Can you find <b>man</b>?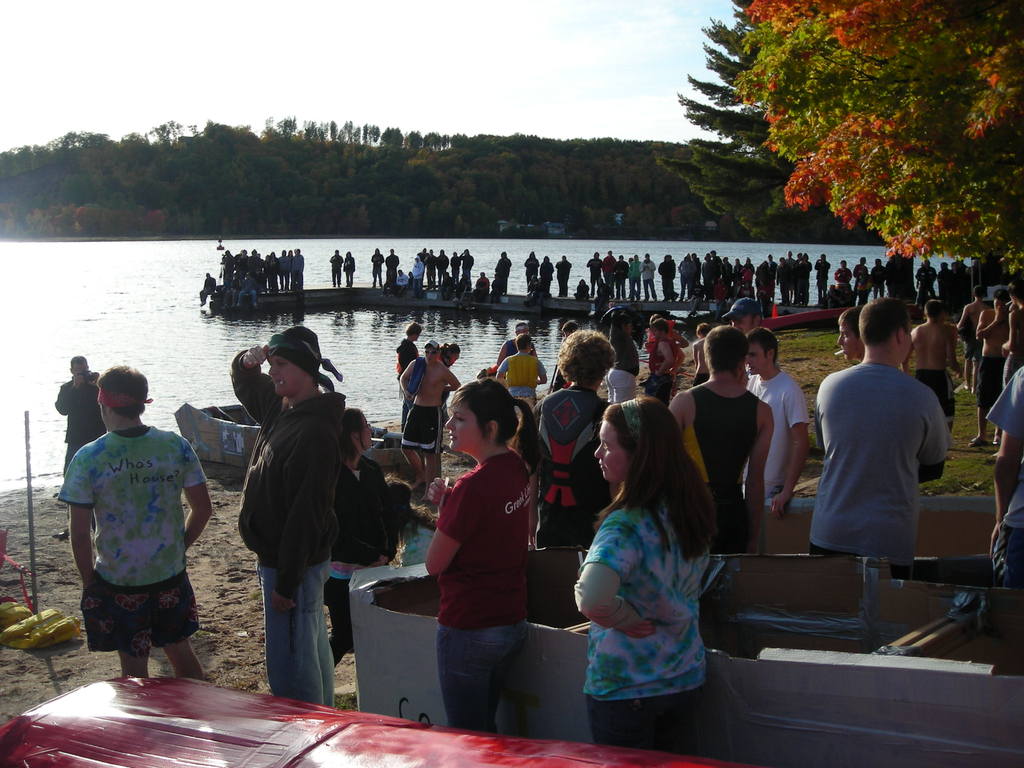
Yes, bounding box: box=[393, 268, 408, 296].
